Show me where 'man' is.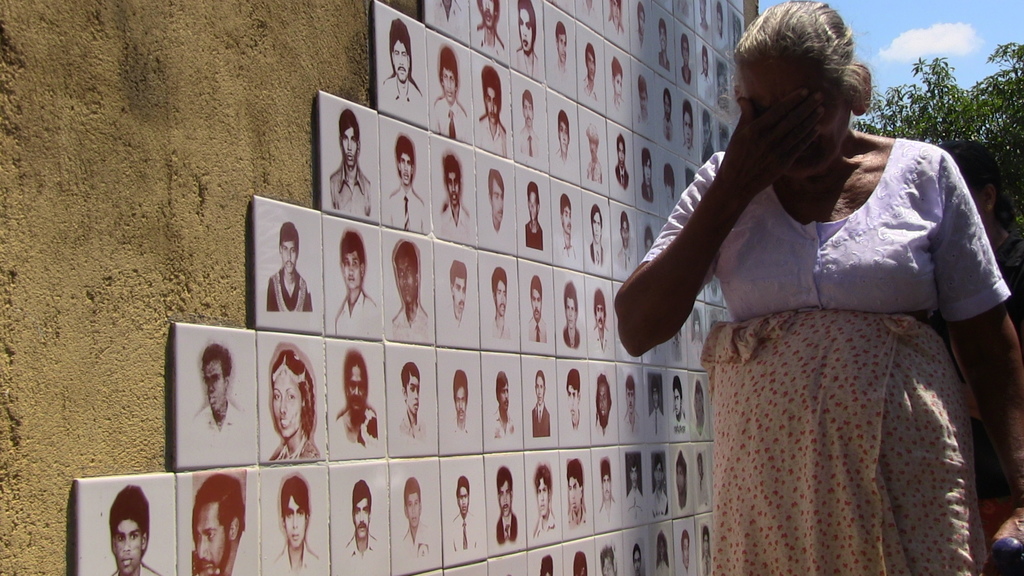
'man' is at {"left": 524, "top": 183, "right": 547, "bottom": 252}.
